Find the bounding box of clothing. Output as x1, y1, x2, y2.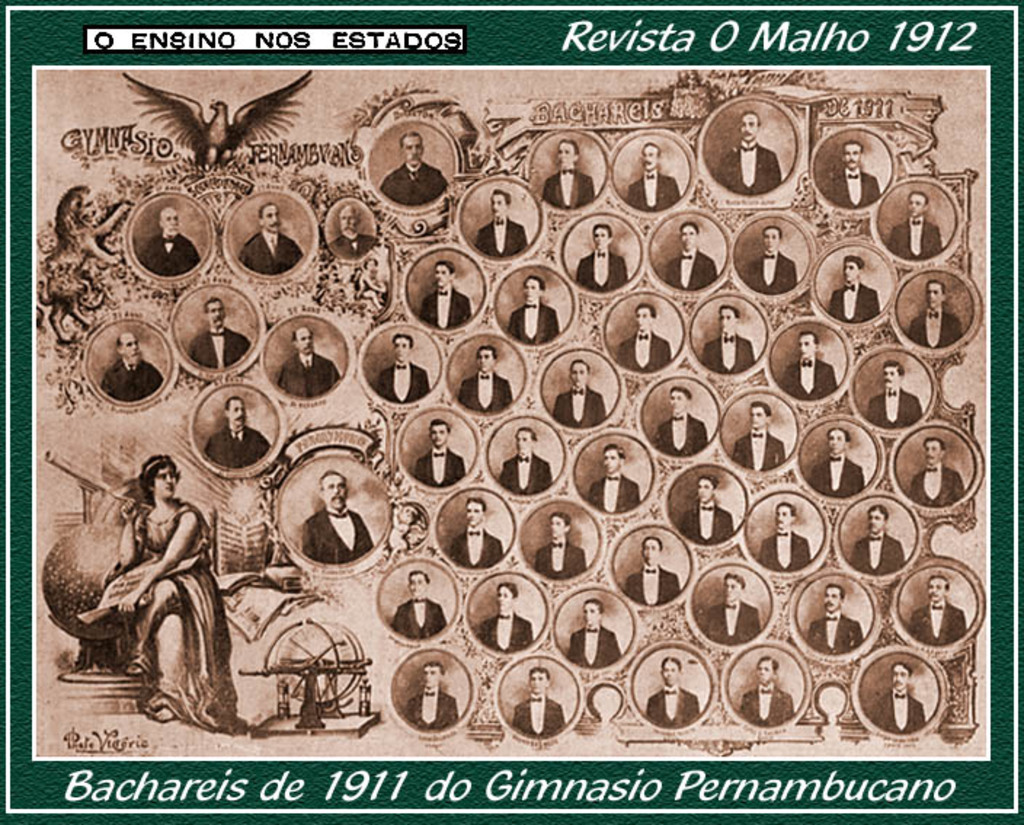
515, 691, 561, 736.
